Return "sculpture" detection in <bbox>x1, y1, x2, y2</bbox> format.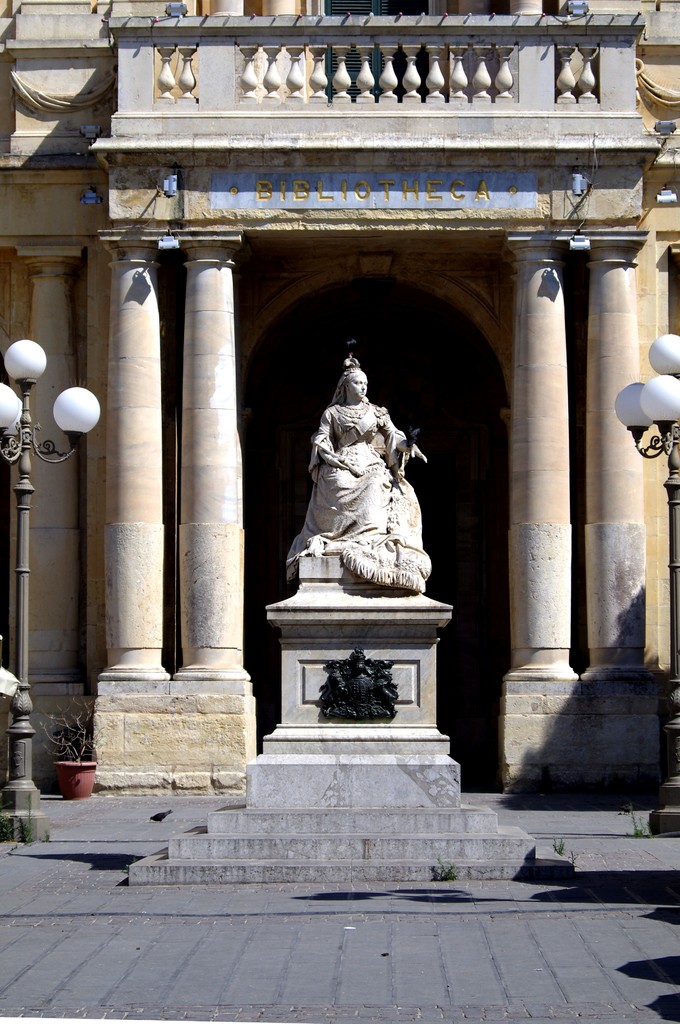
<bbox>280, 345, 448, 595</bbox>.
